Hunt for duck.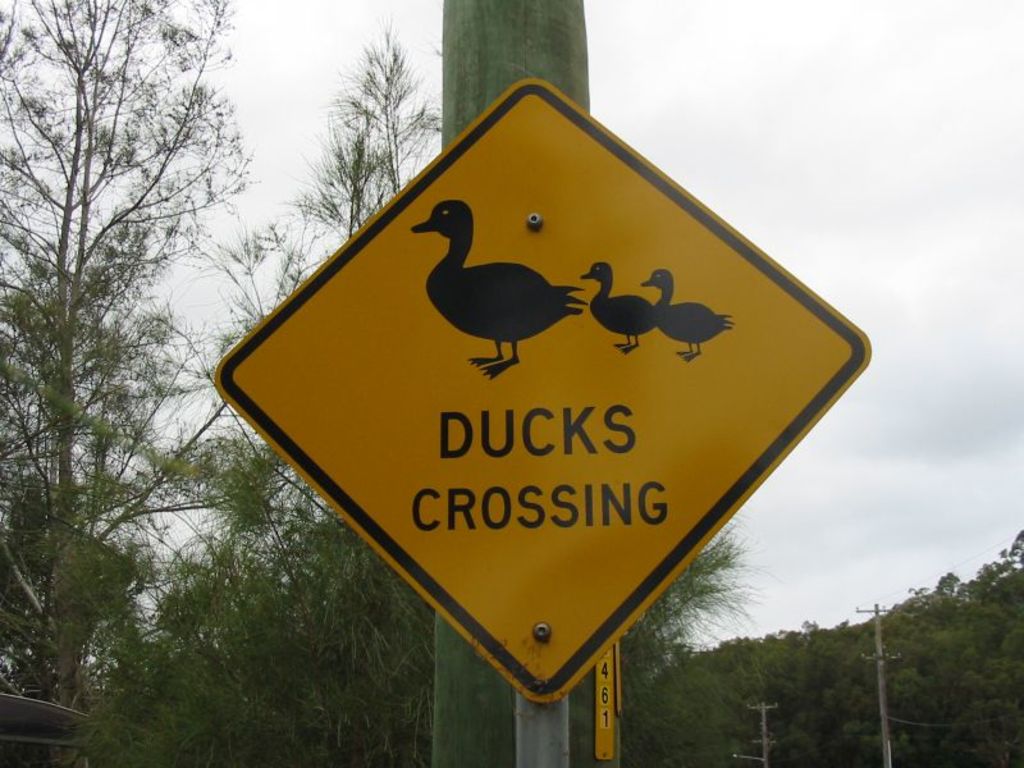
Hunted down at bbox=(407, 201, 594, 381).
